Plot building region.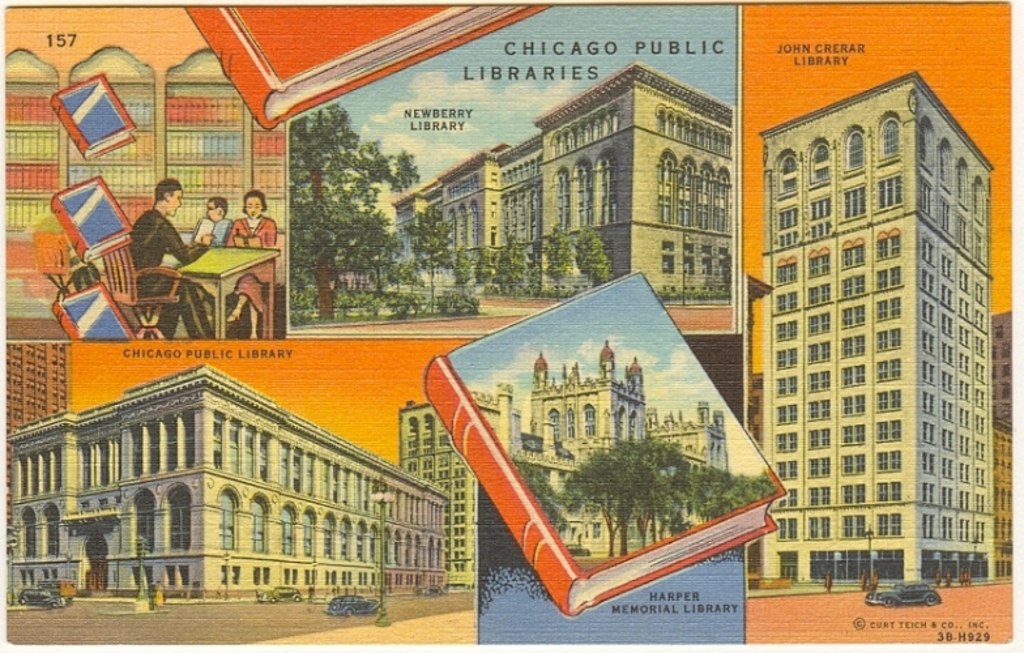
Plotted at bbox(387, 61, 738, 298).
